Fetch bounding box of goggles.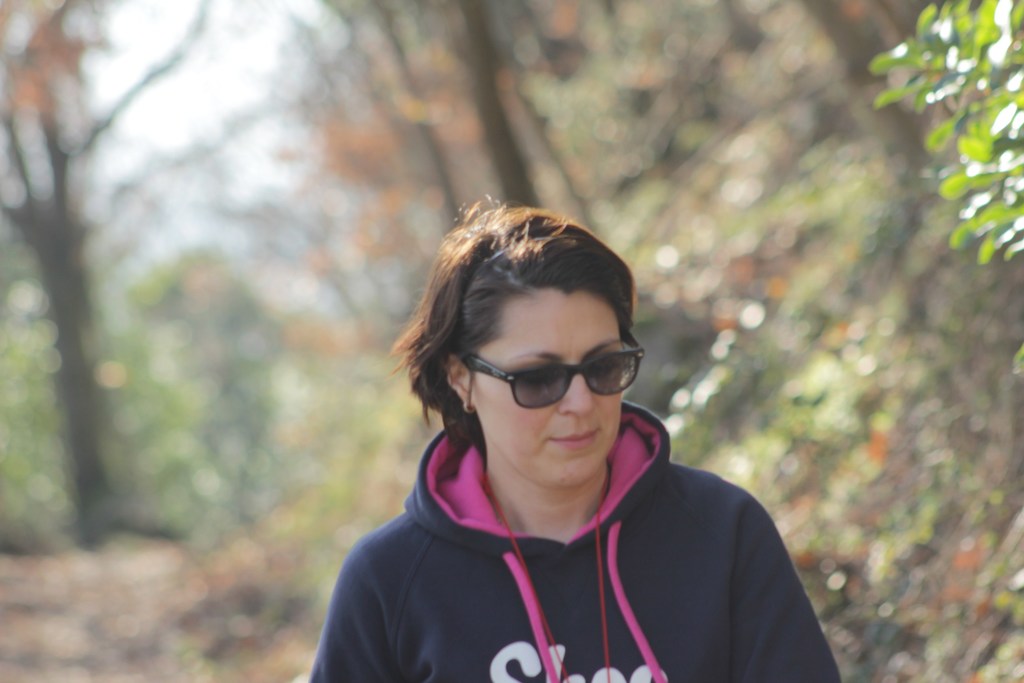
Bbox: [456,343,649,422].
